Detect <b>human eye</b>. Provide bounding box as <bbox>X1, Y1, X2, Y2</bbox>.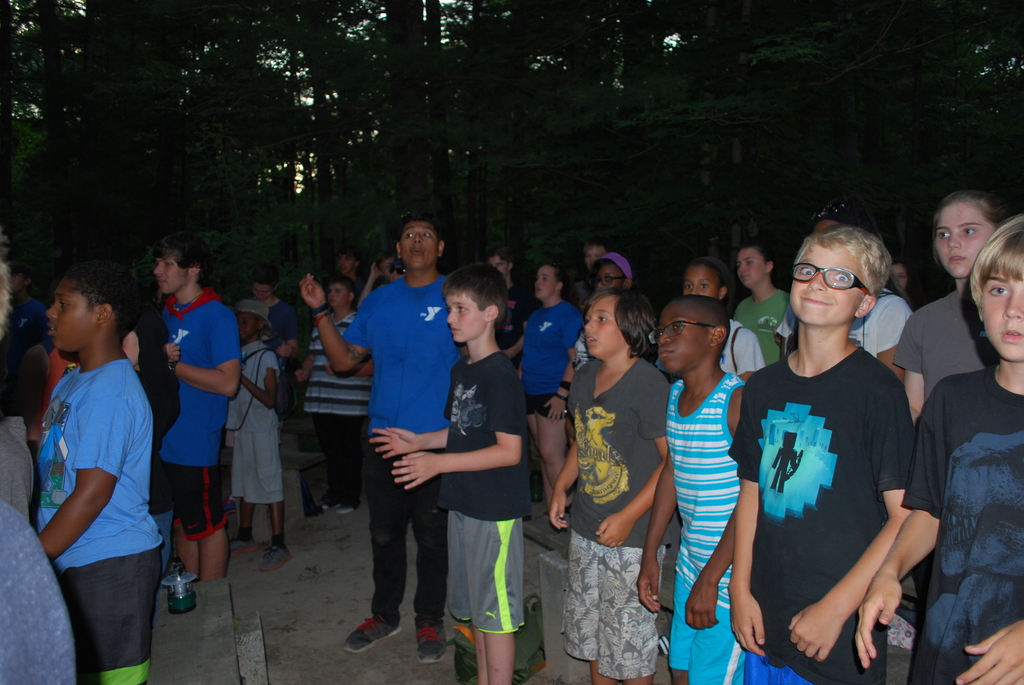
<bbox>460, 308, 467, 315</bbox>.
